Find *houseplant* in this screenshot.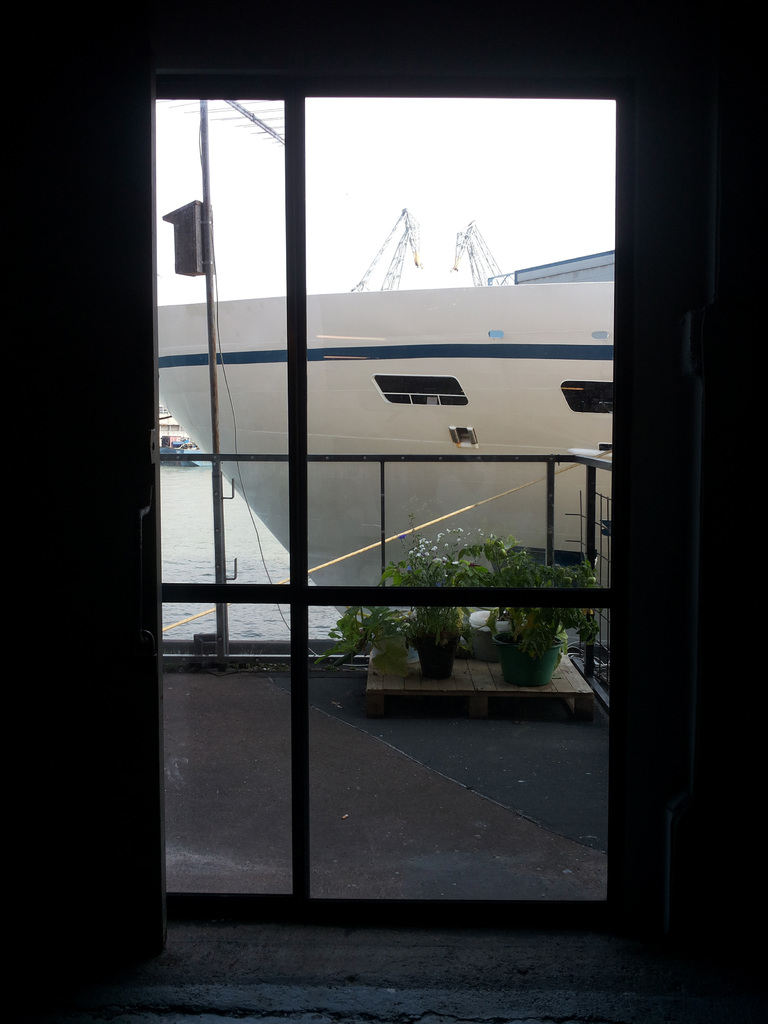
The bounding box for *houseplant* is crop(325, 582, 427, 673).
